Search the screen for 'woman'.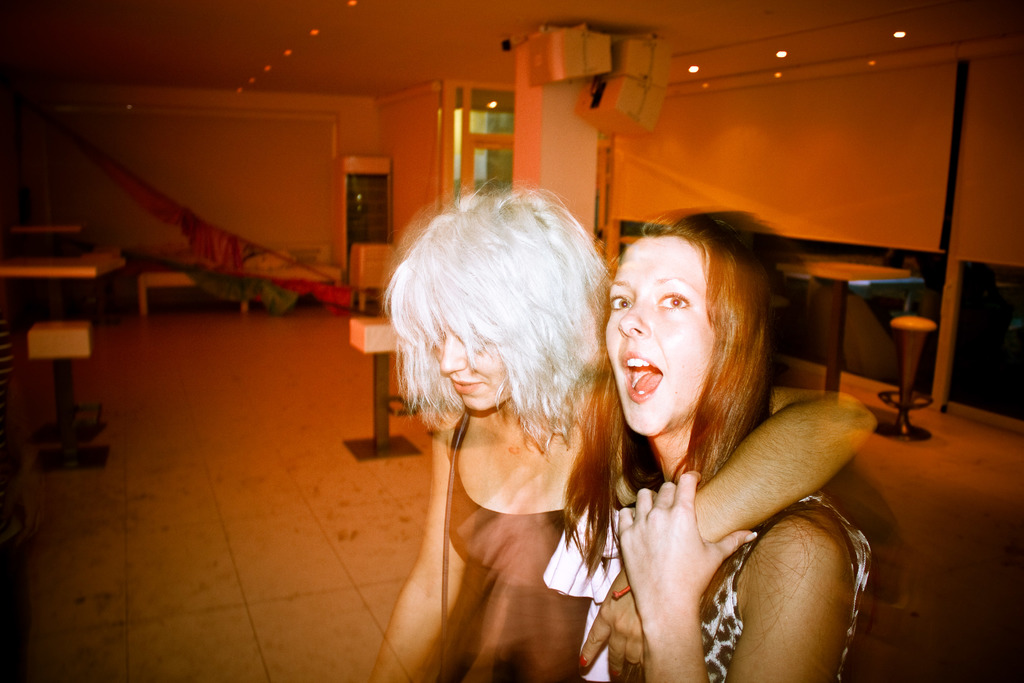
Found at [left=369, top=197, right=879, bottom=682].
